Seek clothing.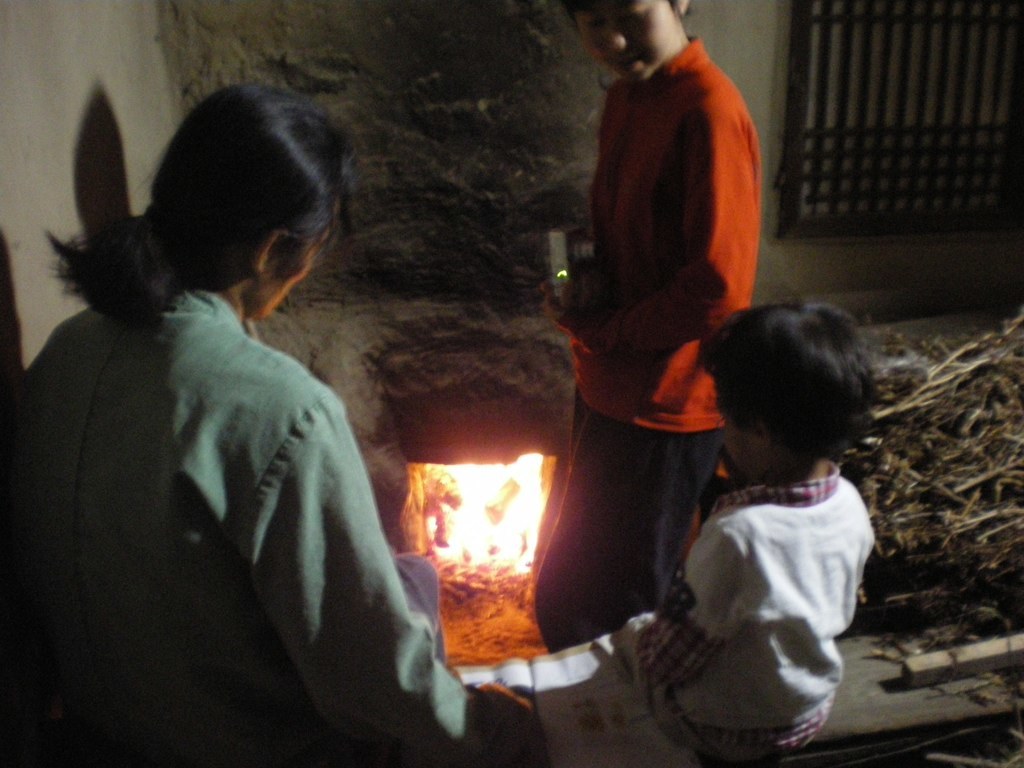
Rect(43, 184, 460, 767).
